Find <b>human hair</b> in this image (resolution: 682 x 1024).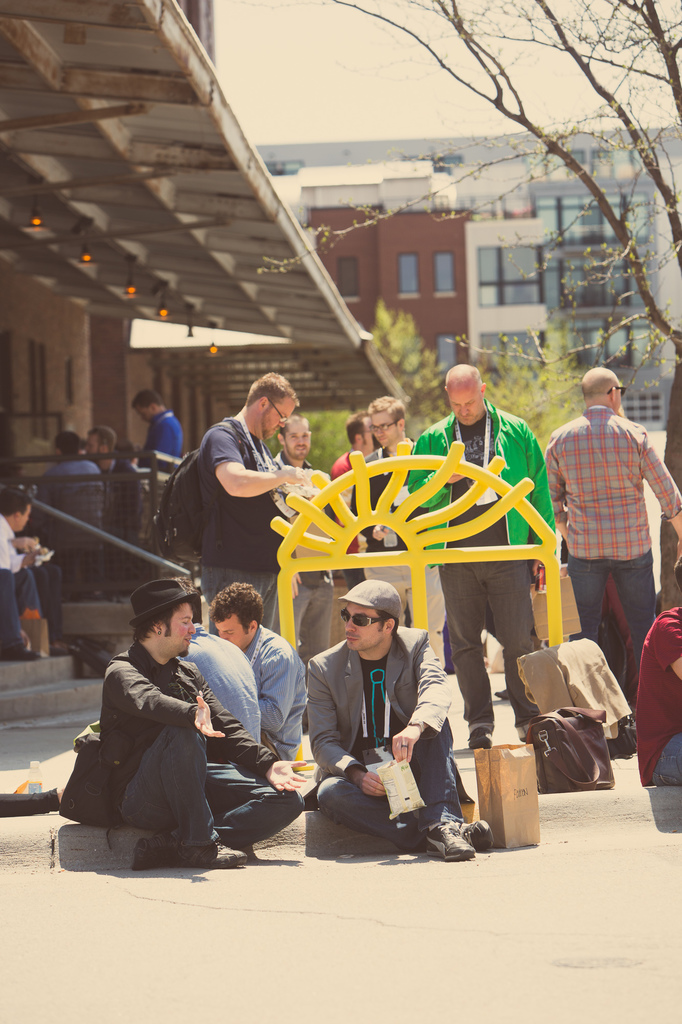
[123,598,191,668].
